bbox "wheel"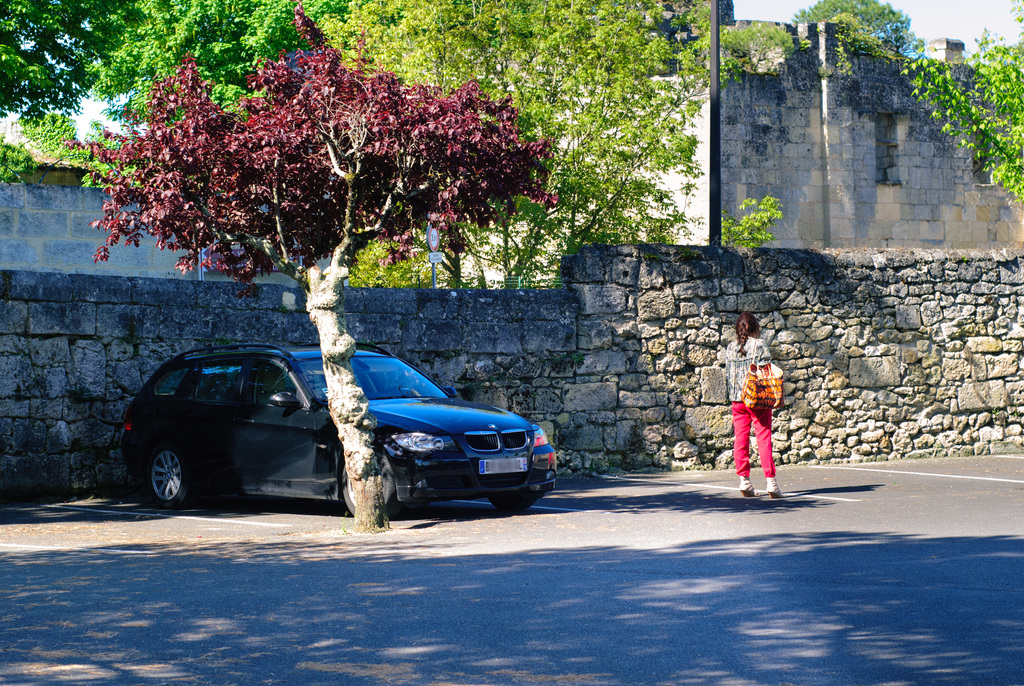
486 499 536 514
